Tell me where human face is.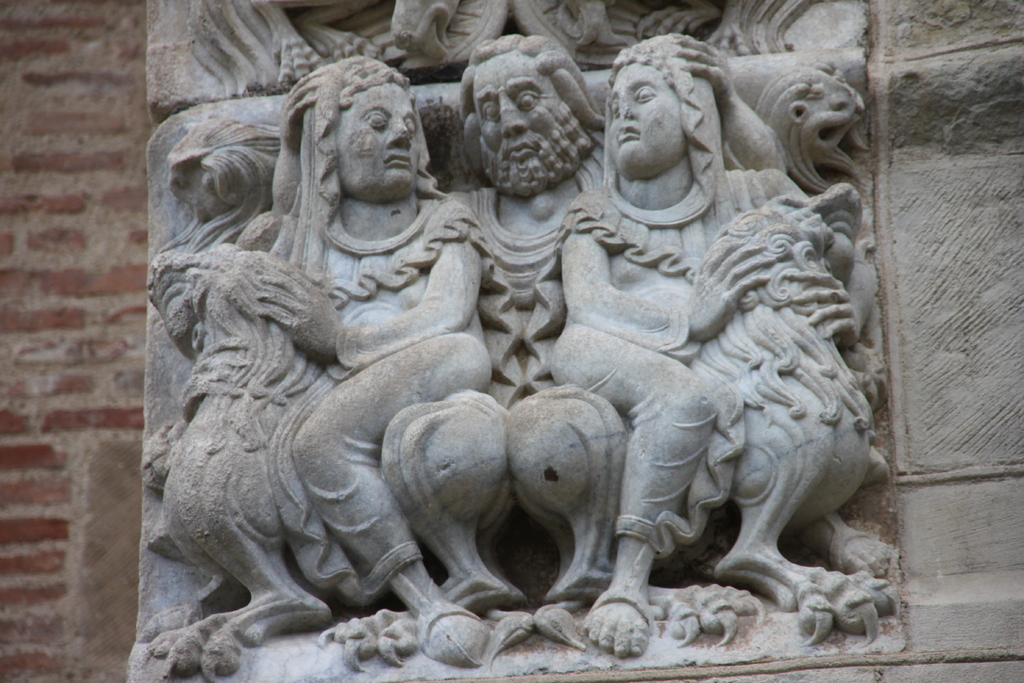
human face is at box=[607, 62, 682, 170].
